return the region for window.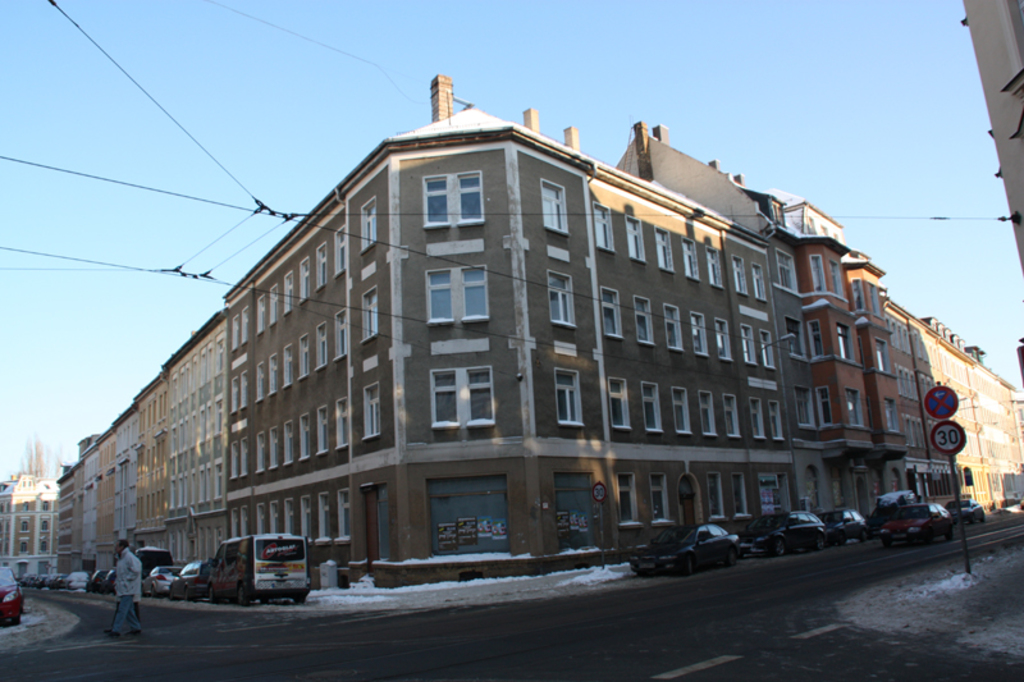
(x1=727, y1=470, x2=756, y2=517).
